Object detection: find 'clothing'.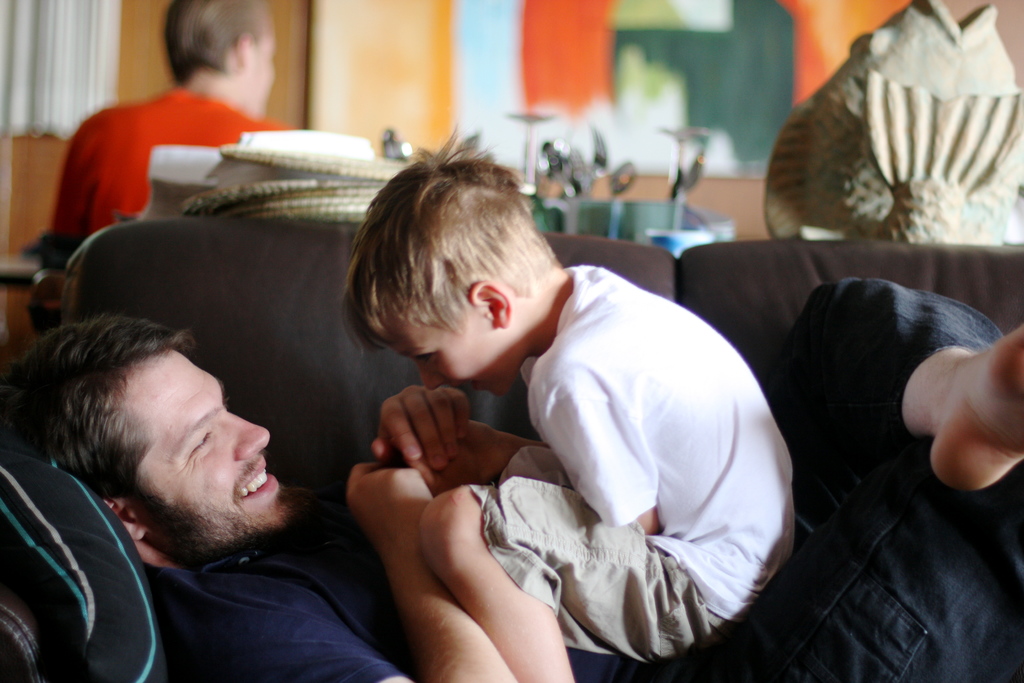
select_region(49, 84, 294, 242).
